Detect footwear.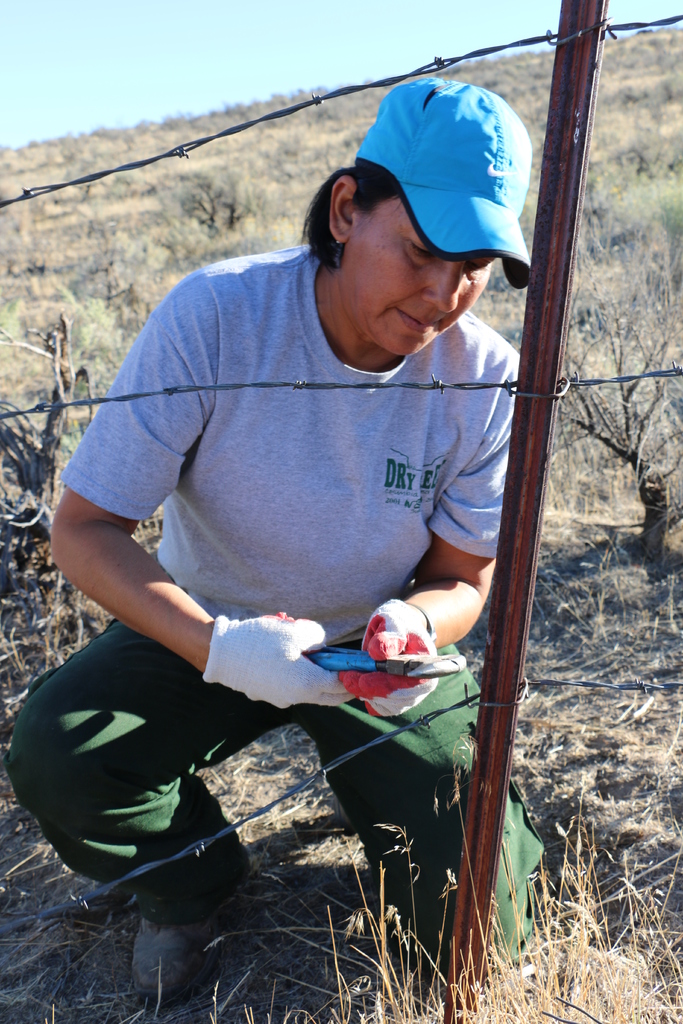
Detected at <bbox>331, 795, 354, 828</bbox>.
